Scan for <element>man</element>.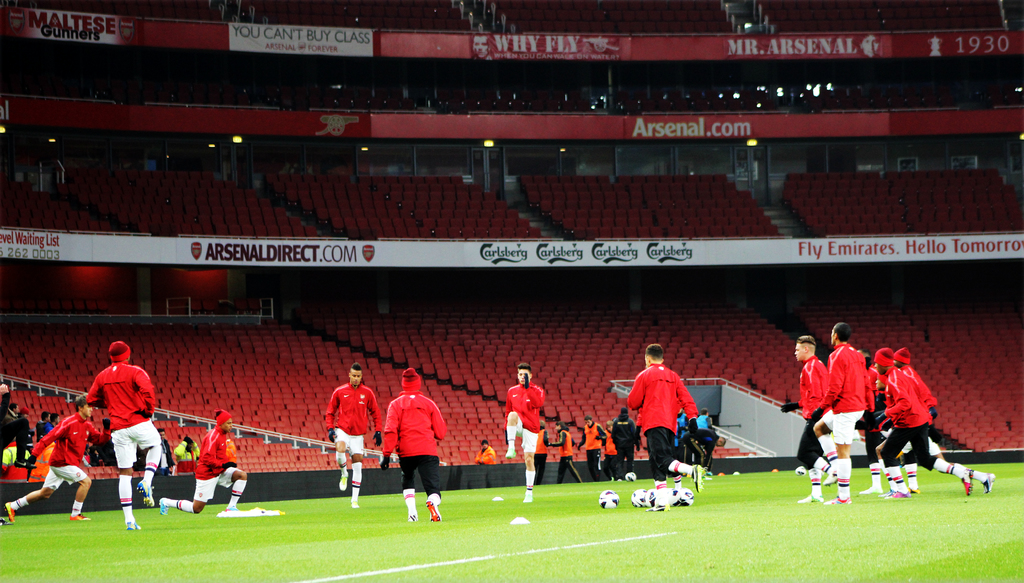
Scan result: <bbox>475, 434, 502, 469</bbox>.
